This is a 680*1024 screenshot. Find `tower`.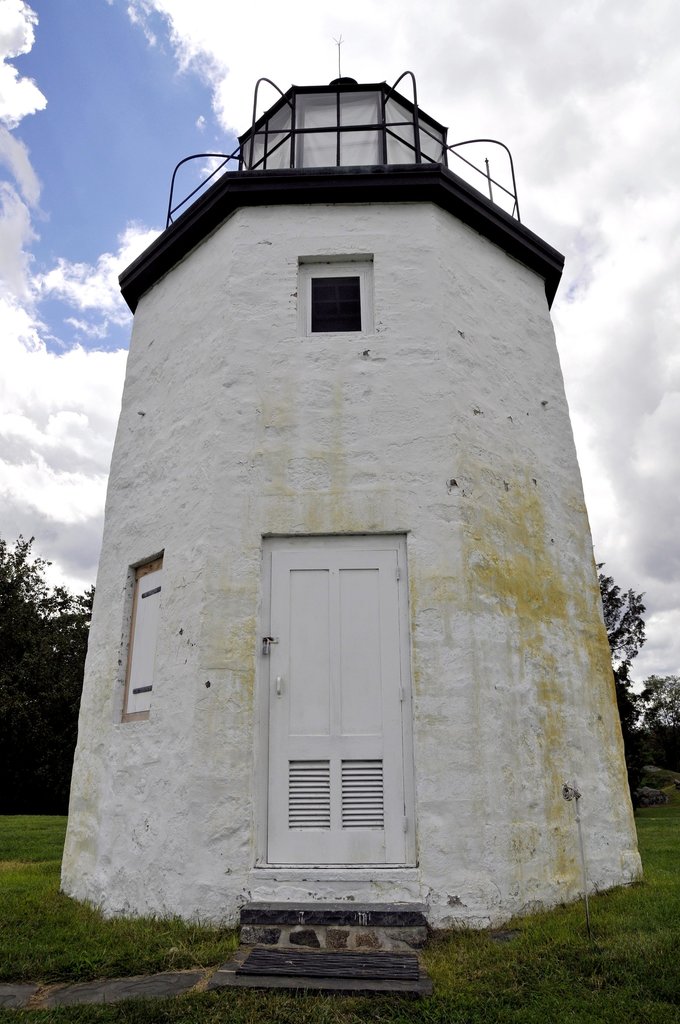
Bounding box: (left=86, top=76, right=611, bottom=895).
